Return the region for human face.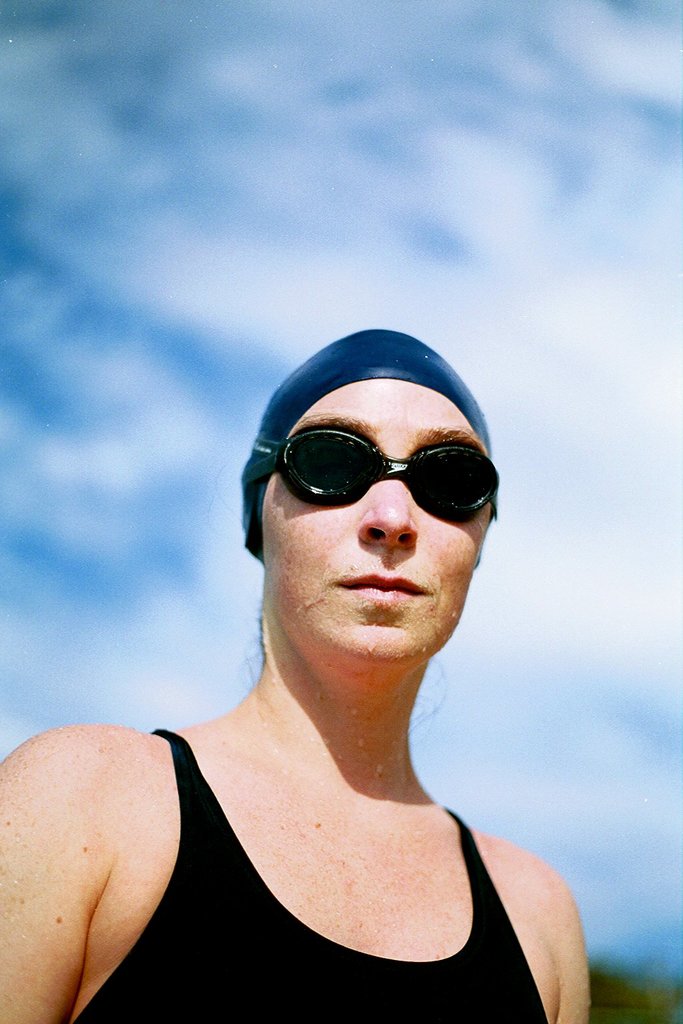
region(258, 382, 495, 660).
